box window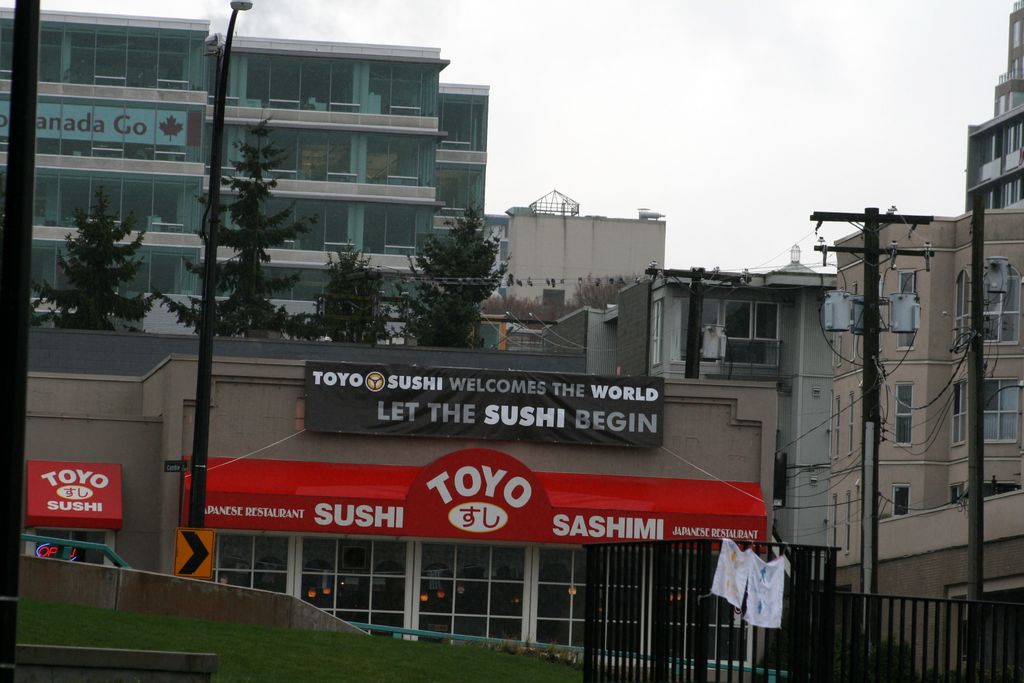
bbox=[984, 481, 1016, 497]
